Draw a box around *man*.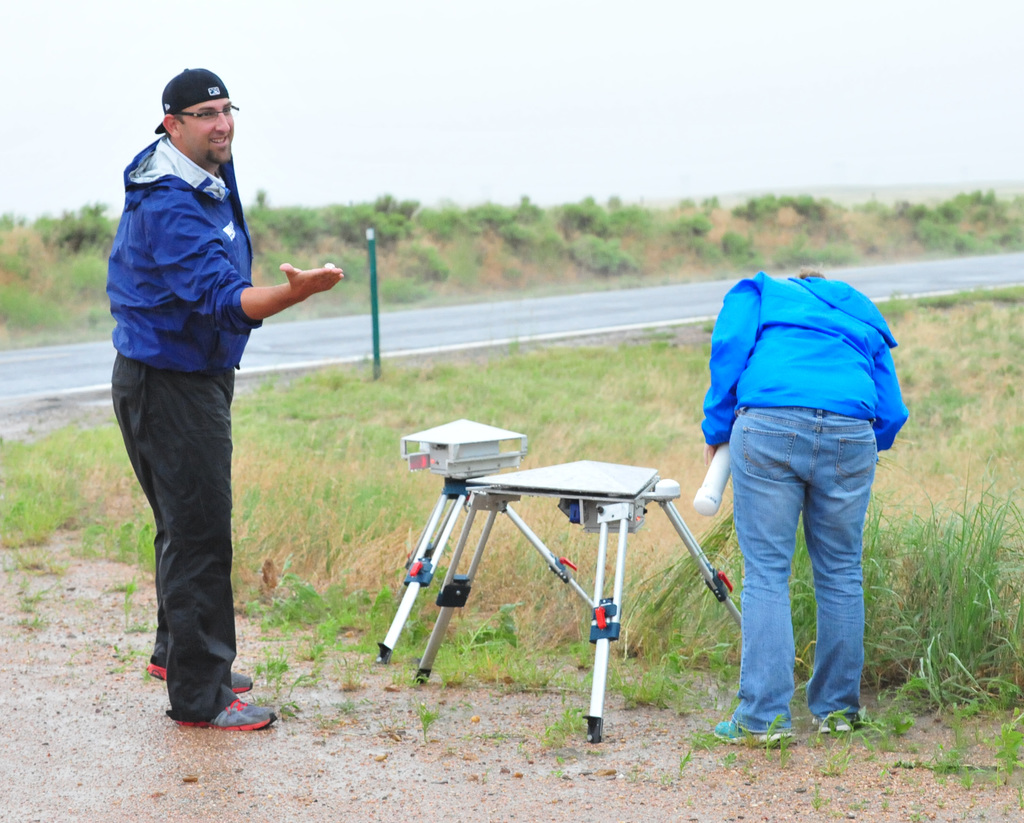
left=701, top=267, right=912, bottom=756.
